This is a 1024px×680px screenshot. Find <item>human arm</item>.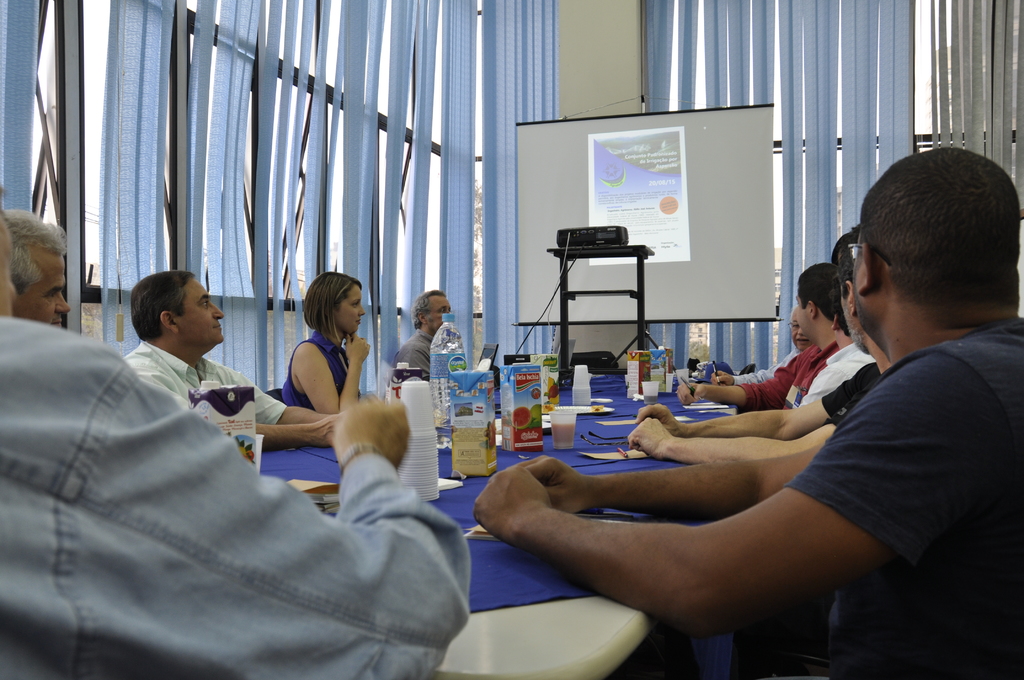
Bounding box: x1=390, y1=336, x2=433, y2=374.
